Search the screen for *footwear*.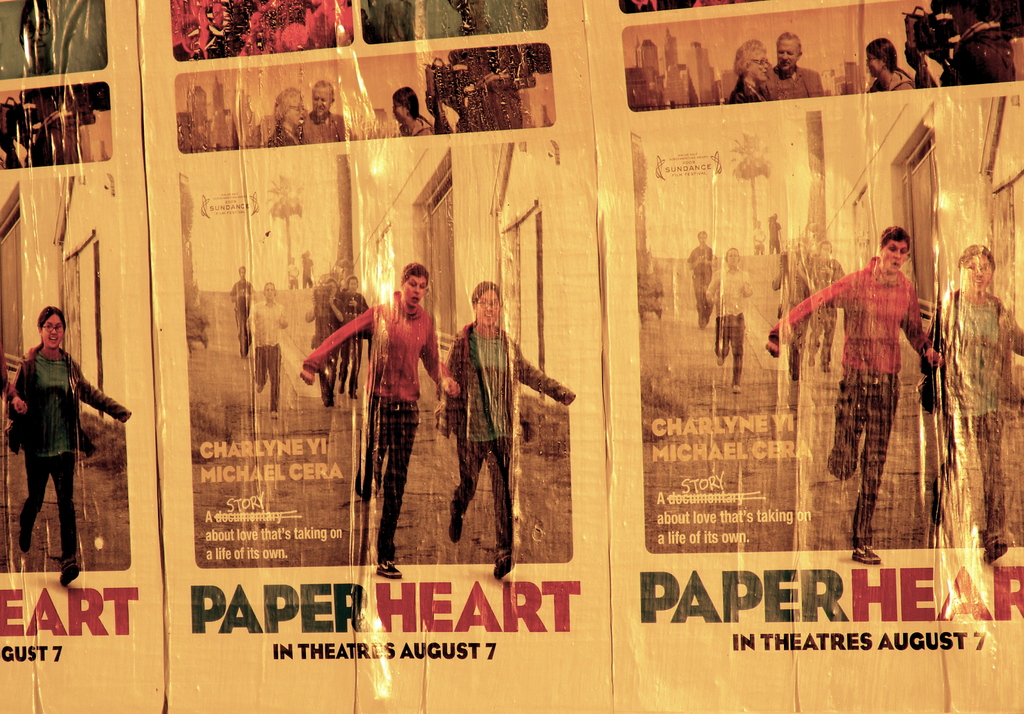
Found at locate(491, 556, 516, 583).
